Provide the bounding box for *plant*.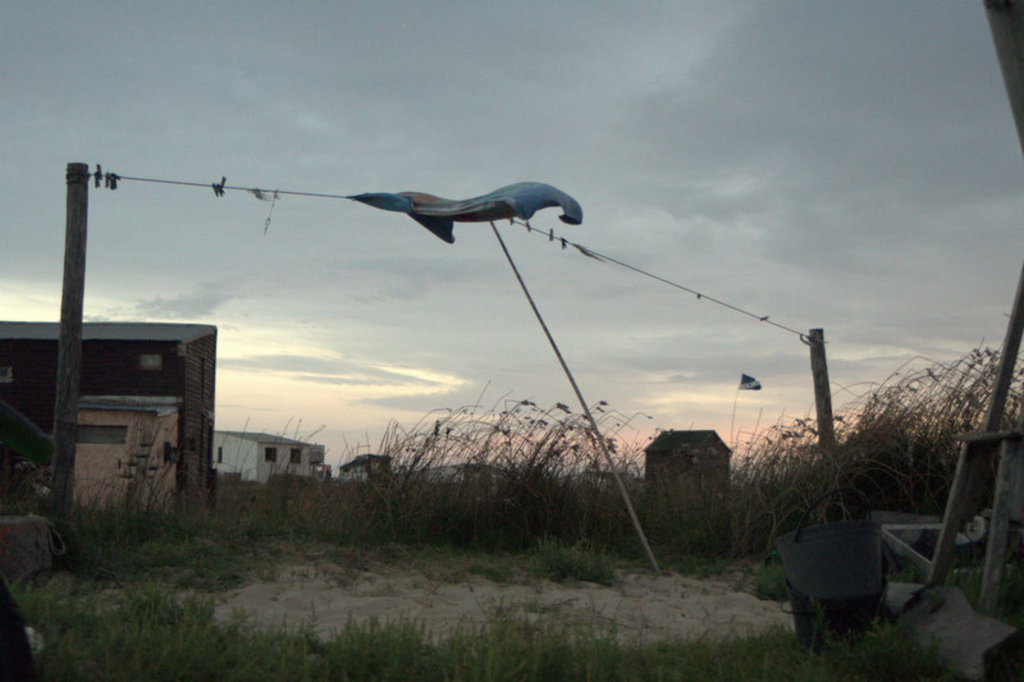
765,477,922,615.
